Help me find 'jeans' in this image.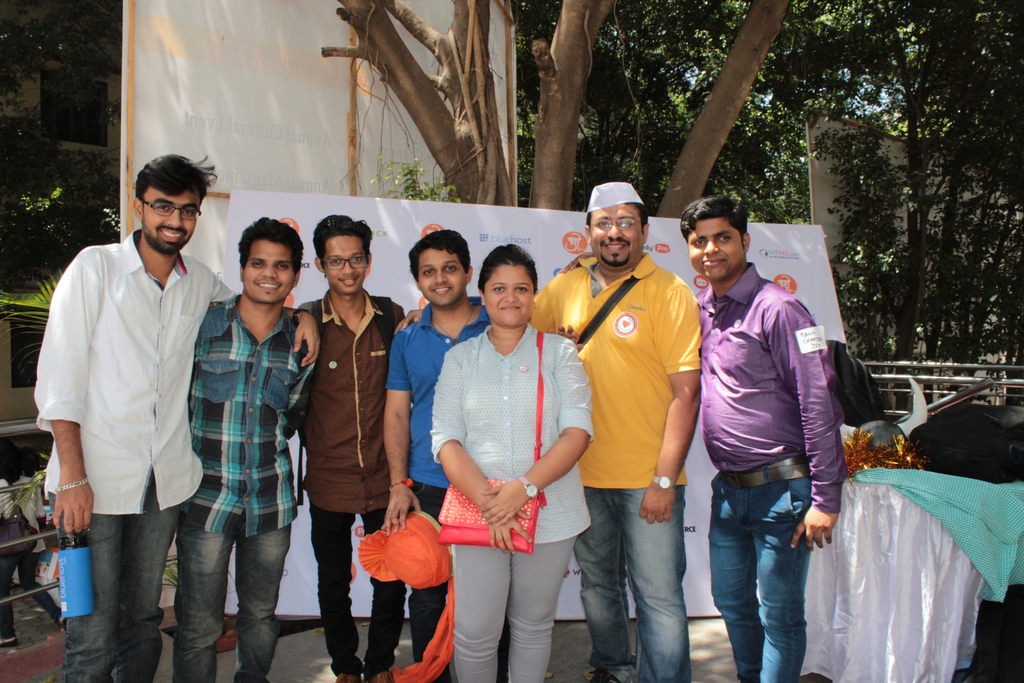
Found it: <bbox>172, 509, 291, 682</bbox>.
